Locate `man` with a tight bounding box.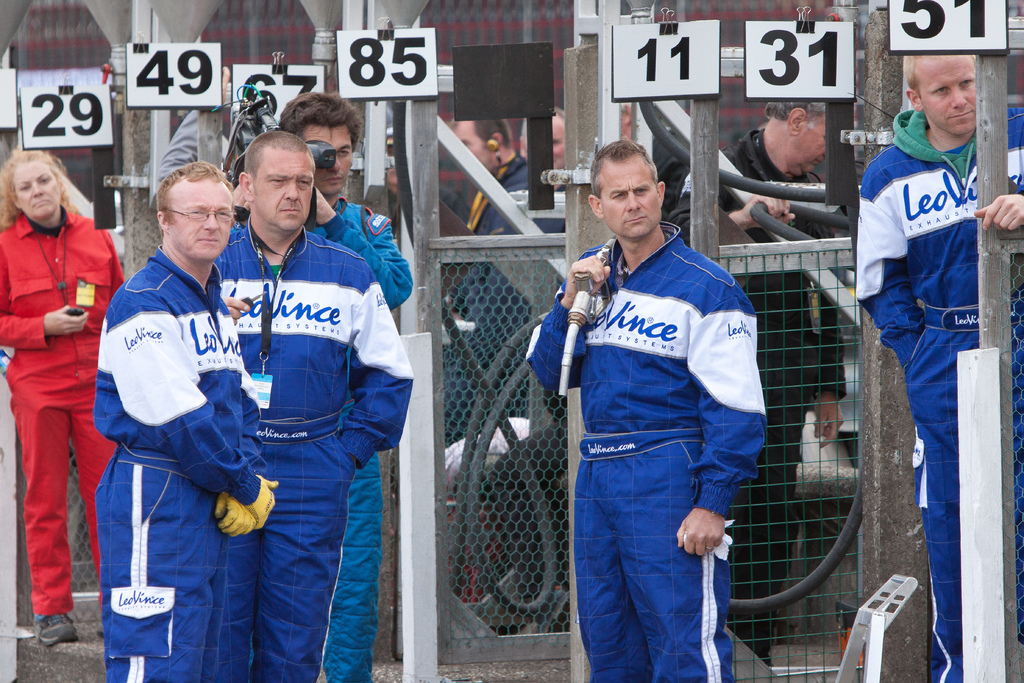
crop(276, 88, 413, 682).
